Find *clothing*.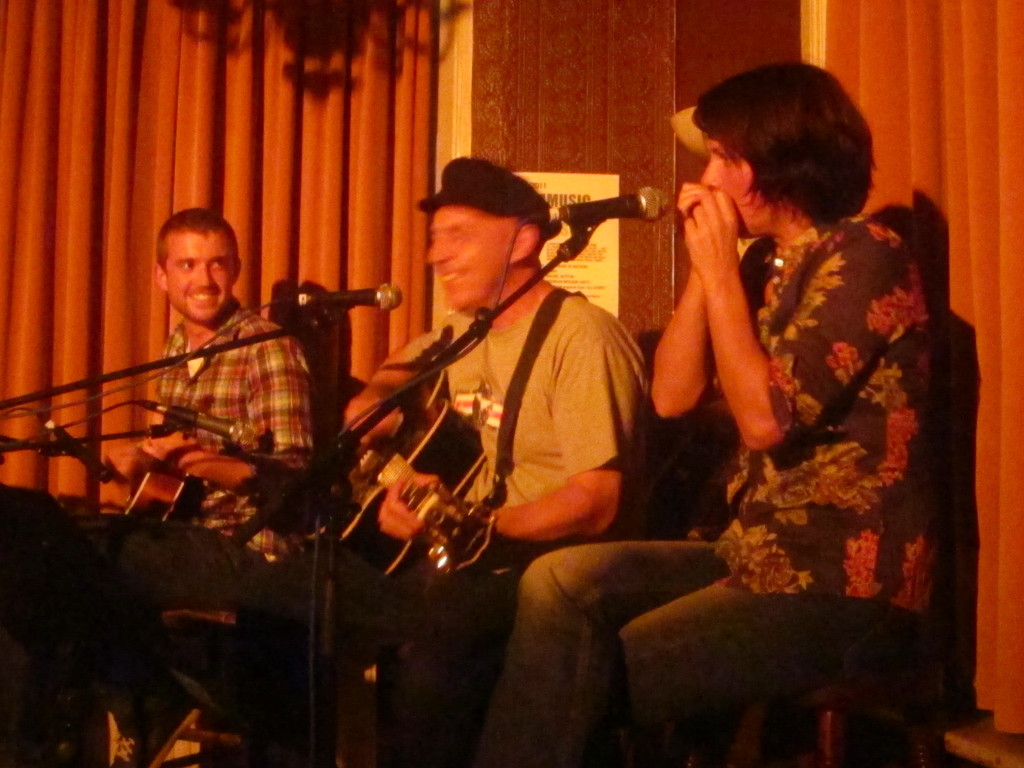
locate(477, 214, 940, 767).
